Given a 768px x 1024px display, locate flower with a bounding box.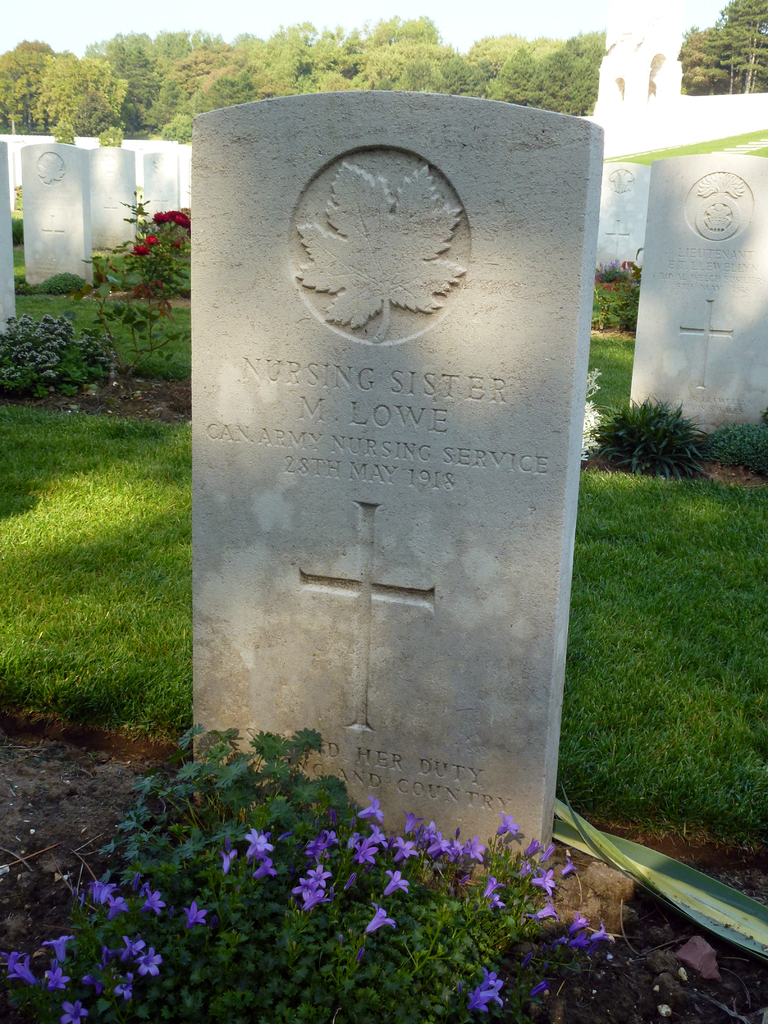
Located: (left=355, top=803, right=388, bottom=822).
